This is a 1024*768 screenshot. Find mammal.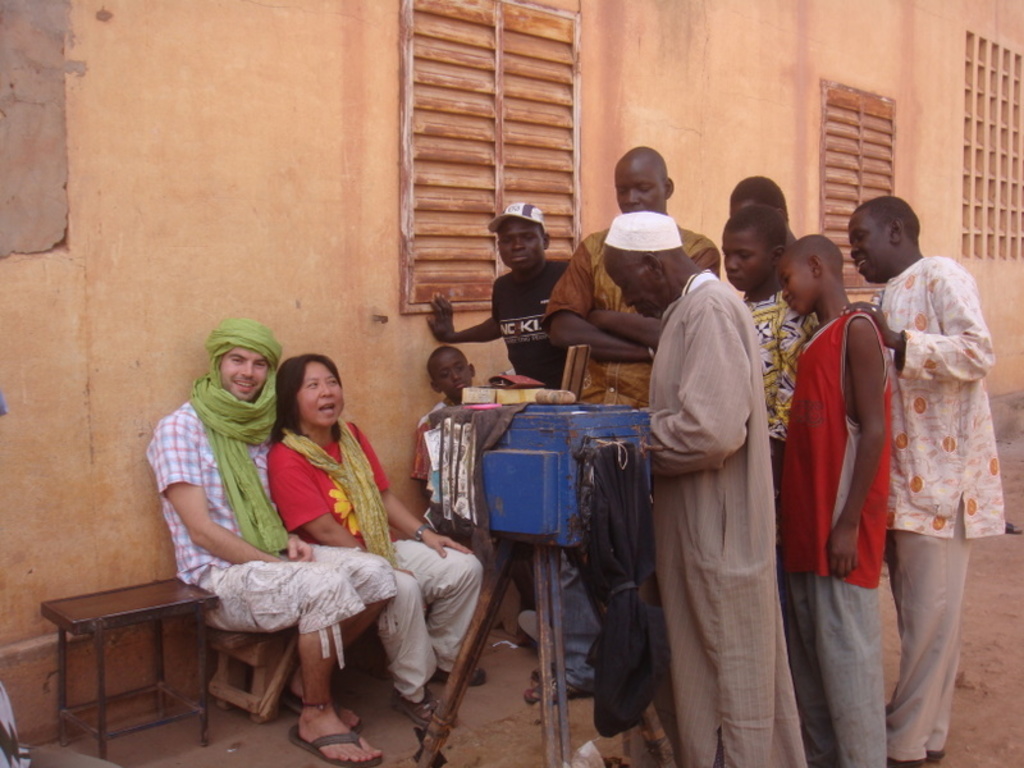
Bounding box: x1=422, y1=193, x2=572, y2=608.
